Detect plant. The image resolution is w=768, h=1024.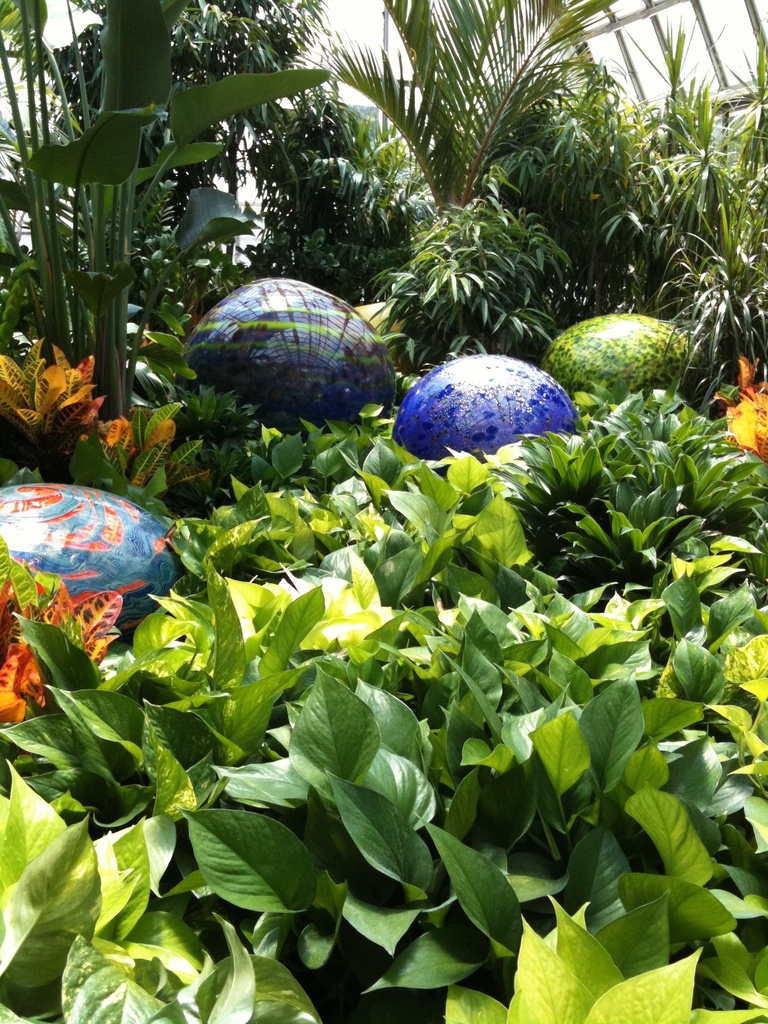
rect(0, 0, 277, 470).
